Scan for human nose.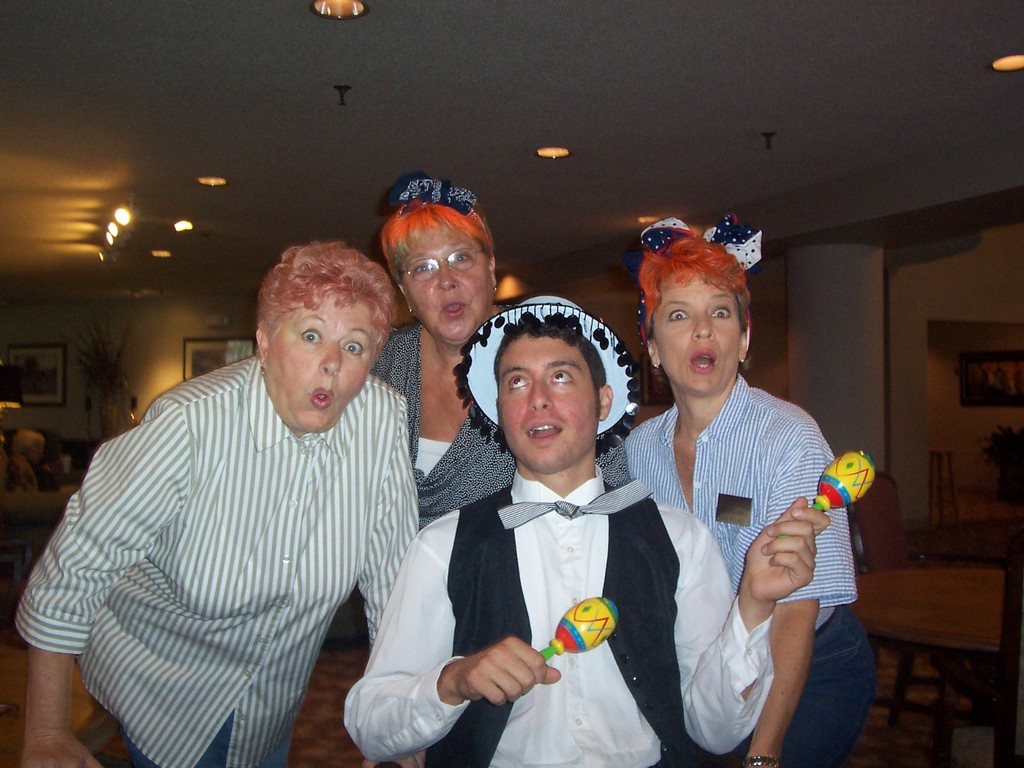
Scan result: x1=692, y1=315, x2=713, y2=339.
